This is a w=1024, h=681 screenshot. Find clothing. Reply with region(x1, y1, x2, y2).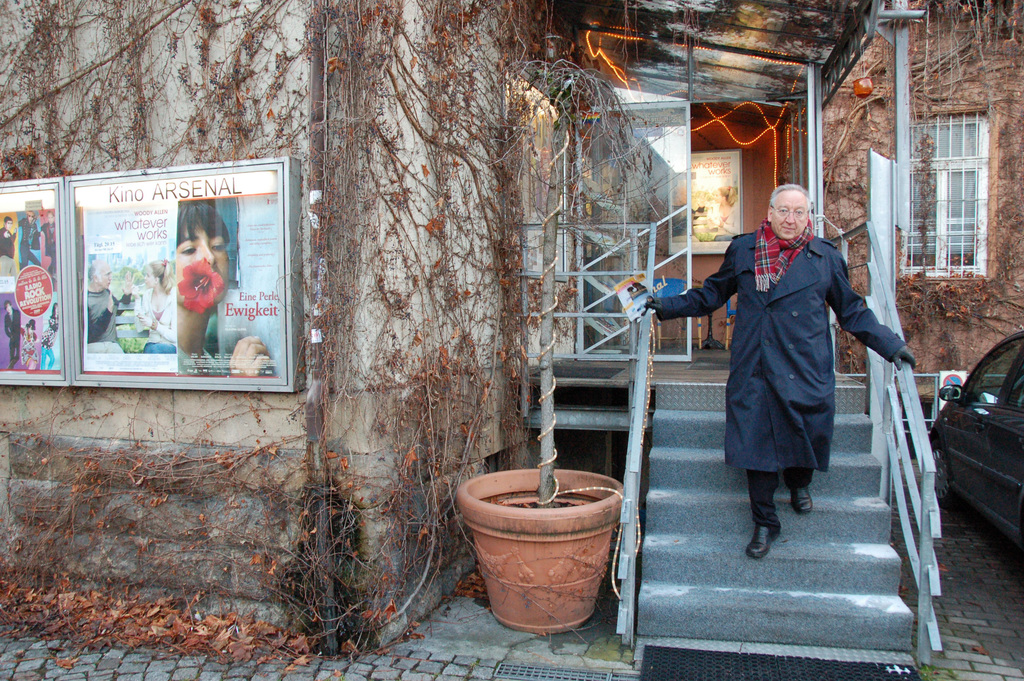
region(627, 293, 637, 301).
